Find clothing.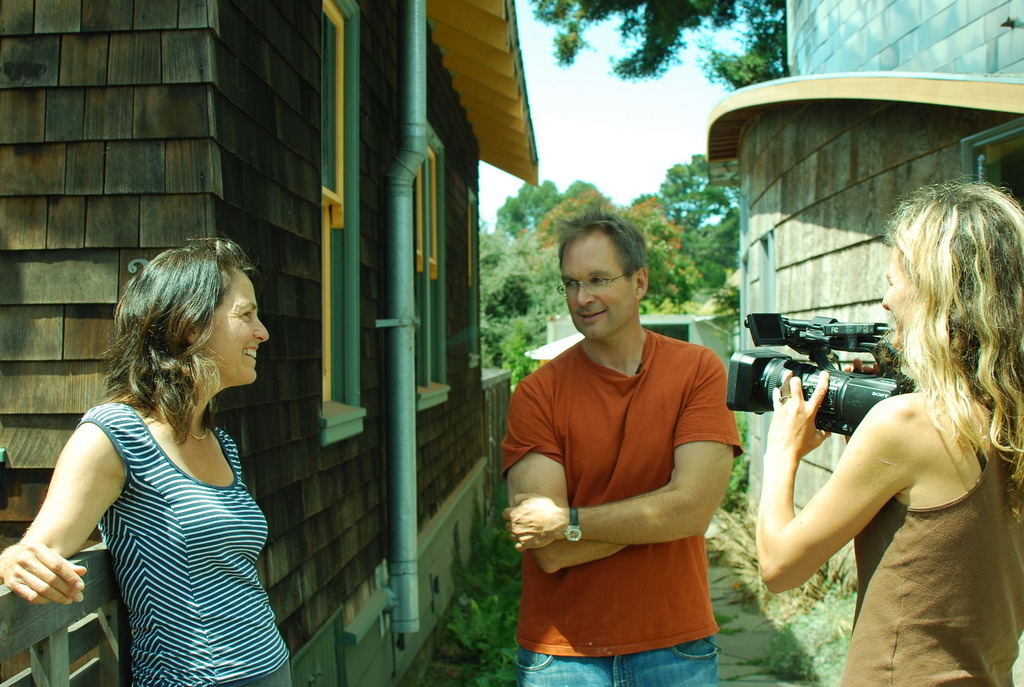
box=[77, 395, 294, 686].
